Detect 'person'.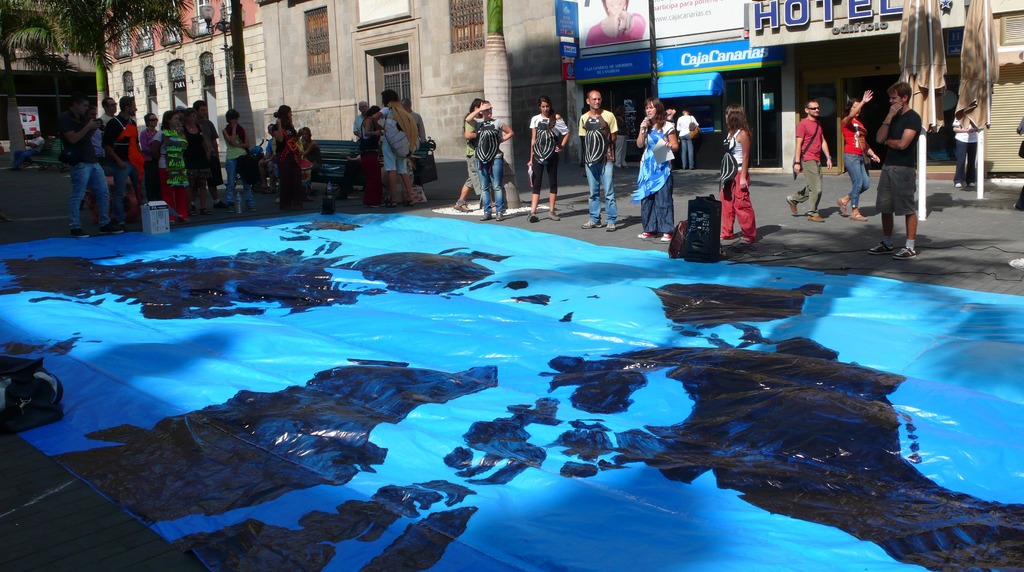
Detected at (833,85,872,218).
